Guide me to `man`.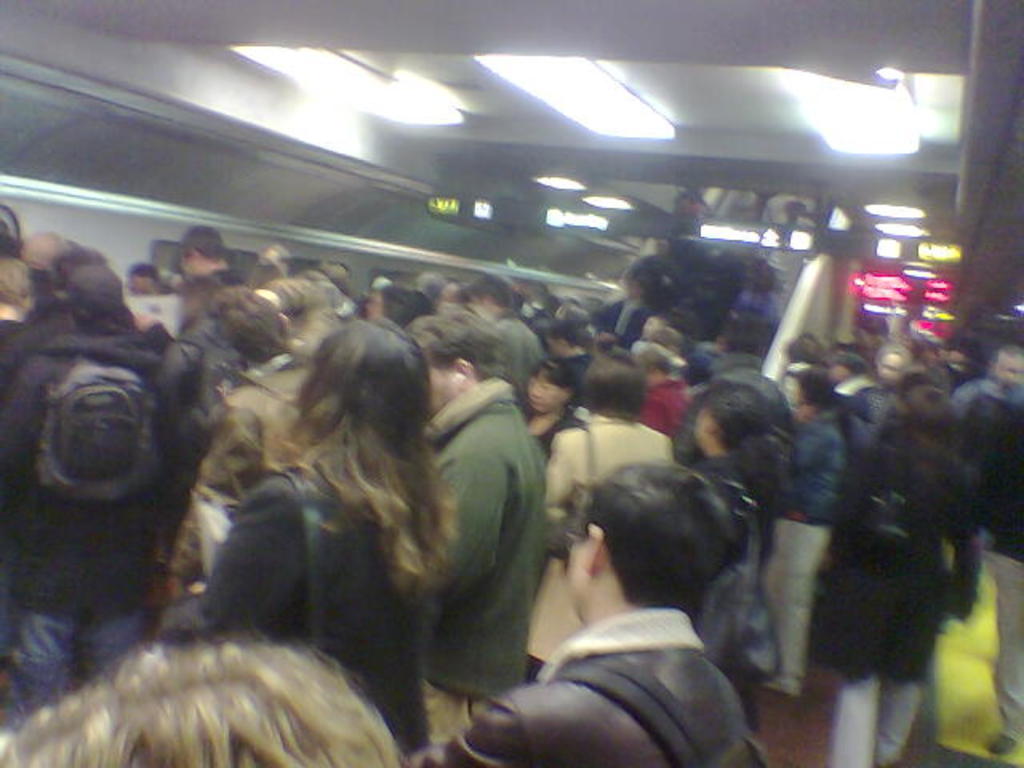
Guidance: Rect(170, 208, 246, 338).
